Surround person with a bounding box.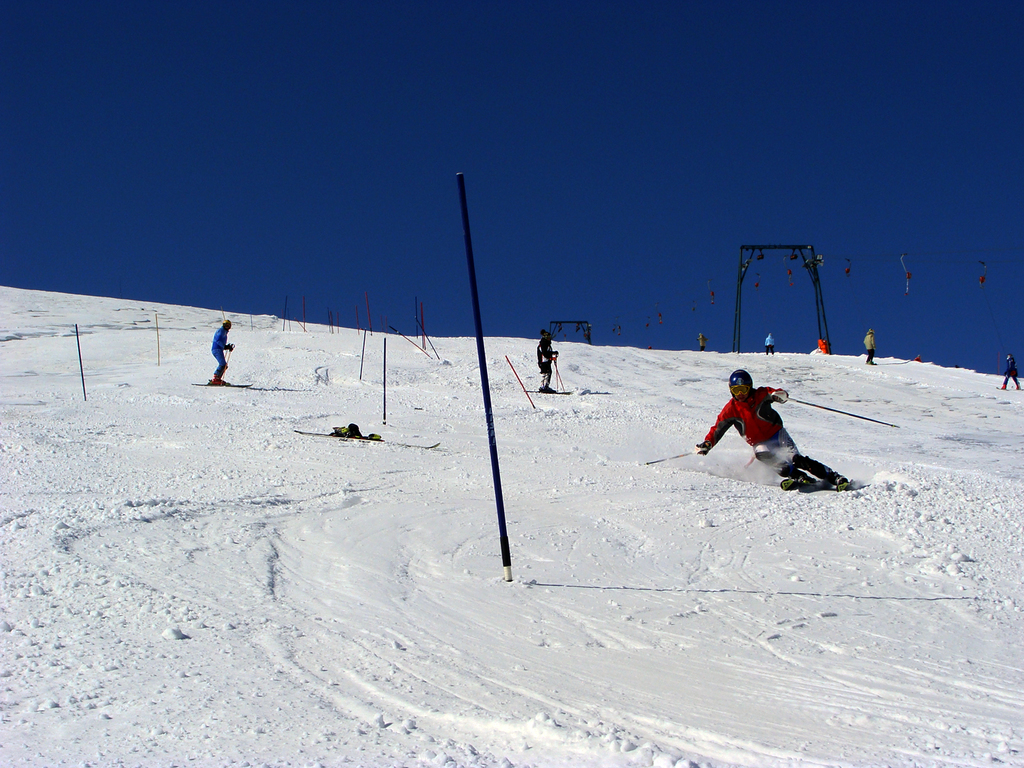
Rect(695, 330, 713, 350).
